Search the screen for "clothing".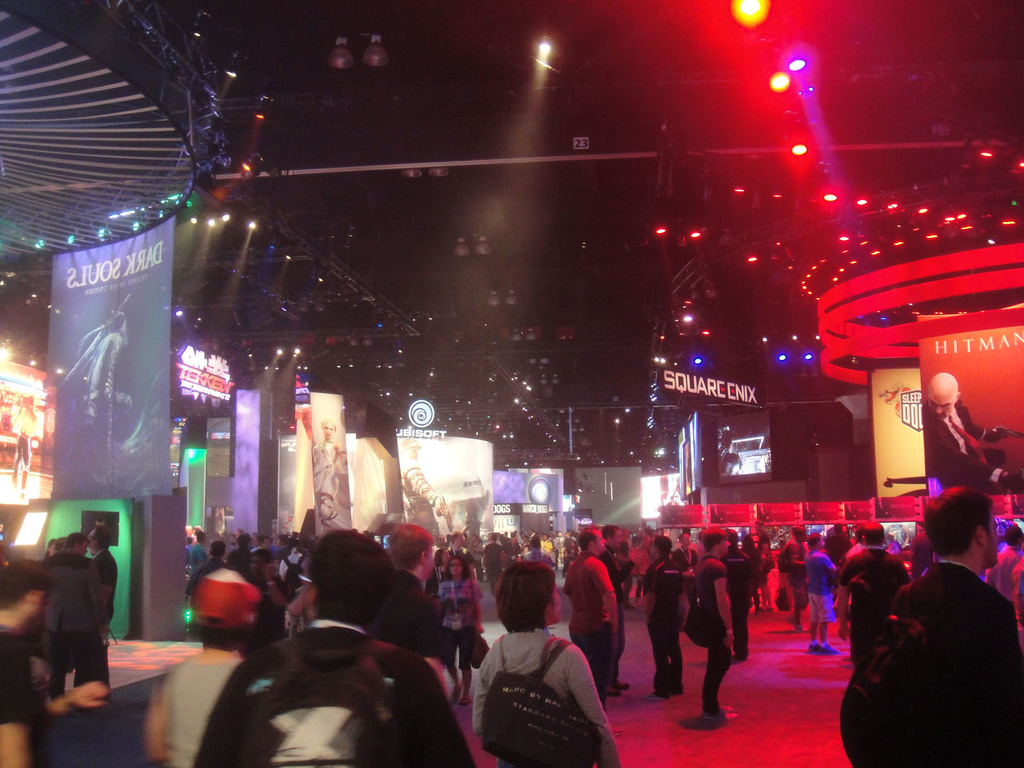
Found at 443,577,481,668.
